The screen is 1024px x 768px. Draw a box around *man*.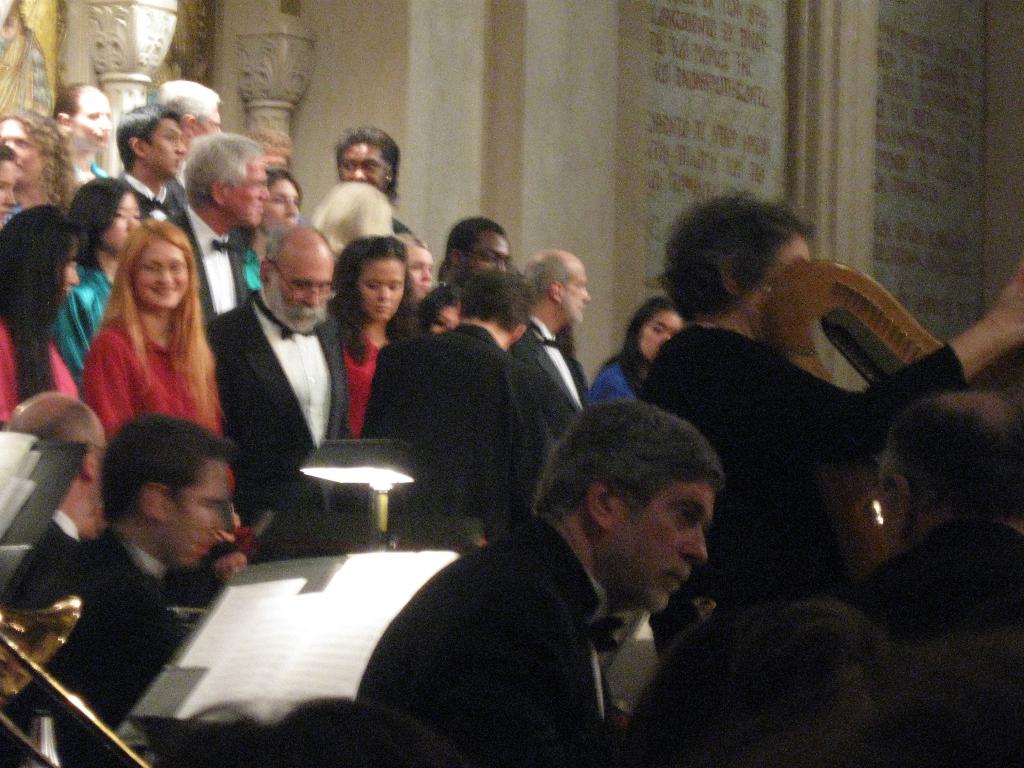
{"left": 511, "top": 246, "right": 591, "bottom": 452}.
